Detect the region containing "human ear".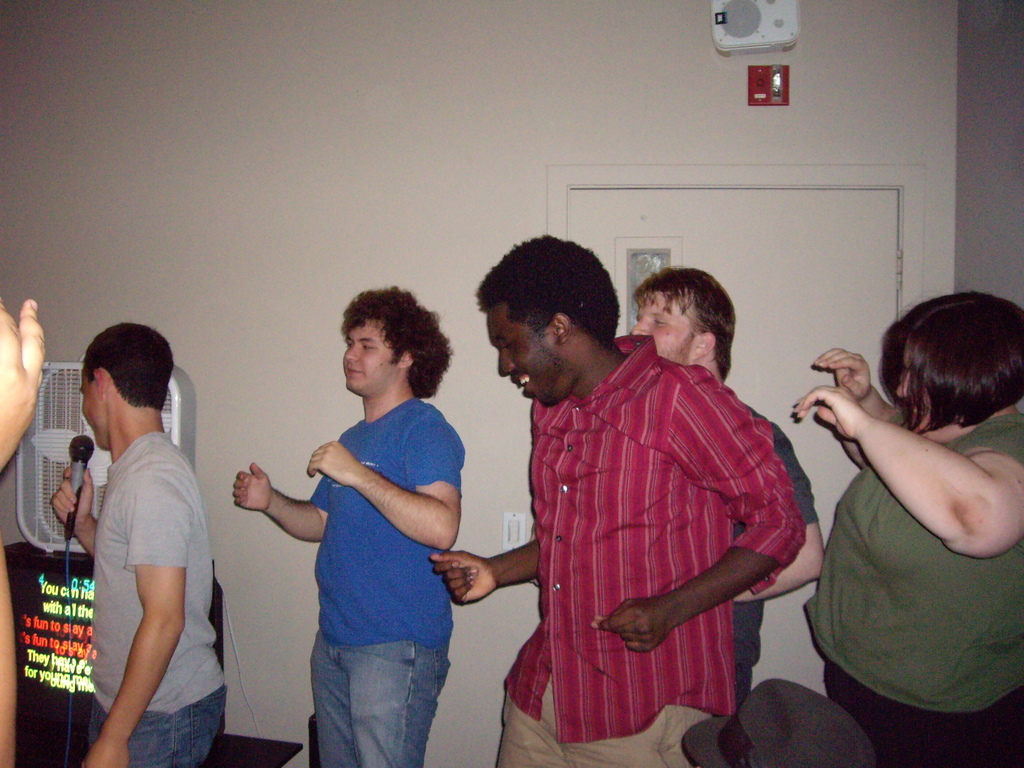
[549, 310, 566, 342].
